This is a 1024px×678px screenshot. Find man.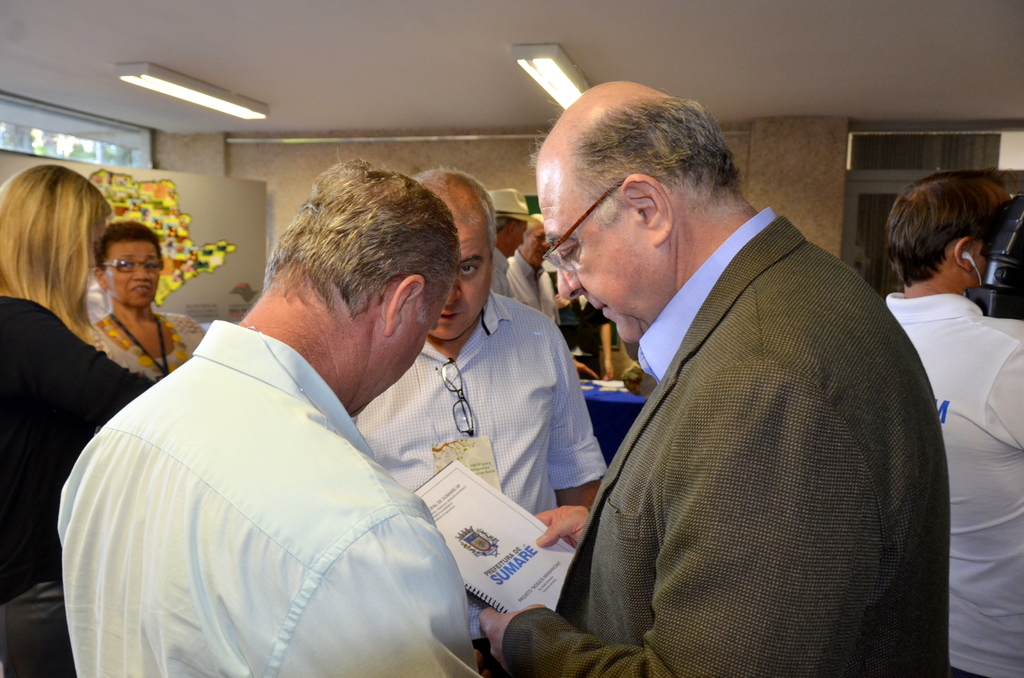
Bounding box: box=[521, 95, 964, 672].
